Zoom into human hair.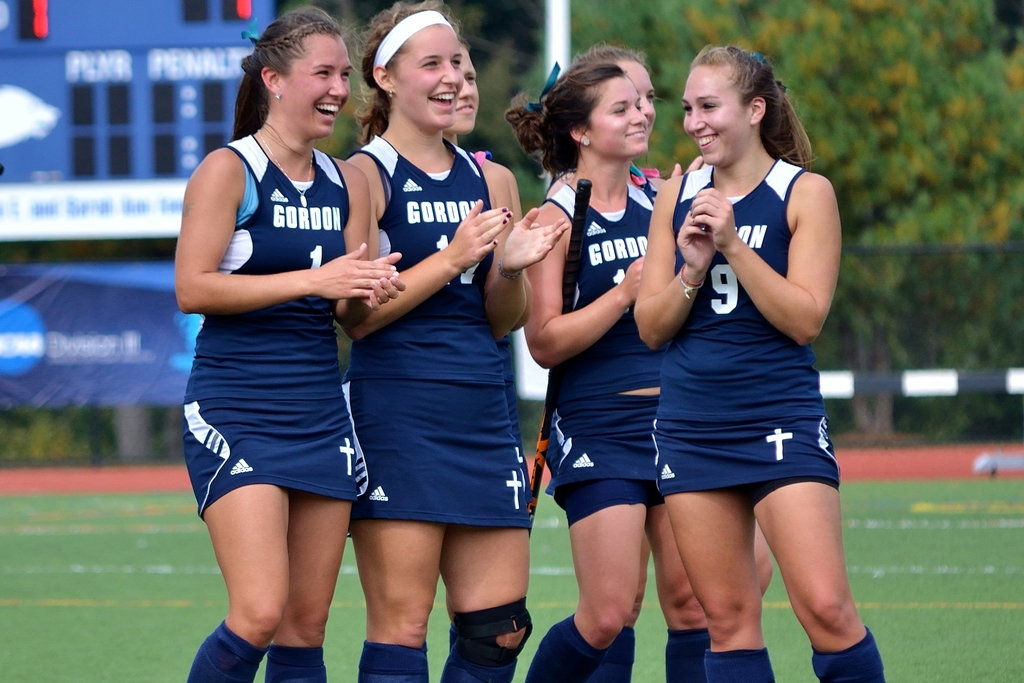
Zoom target: box=[458, 35, 468, 52].
